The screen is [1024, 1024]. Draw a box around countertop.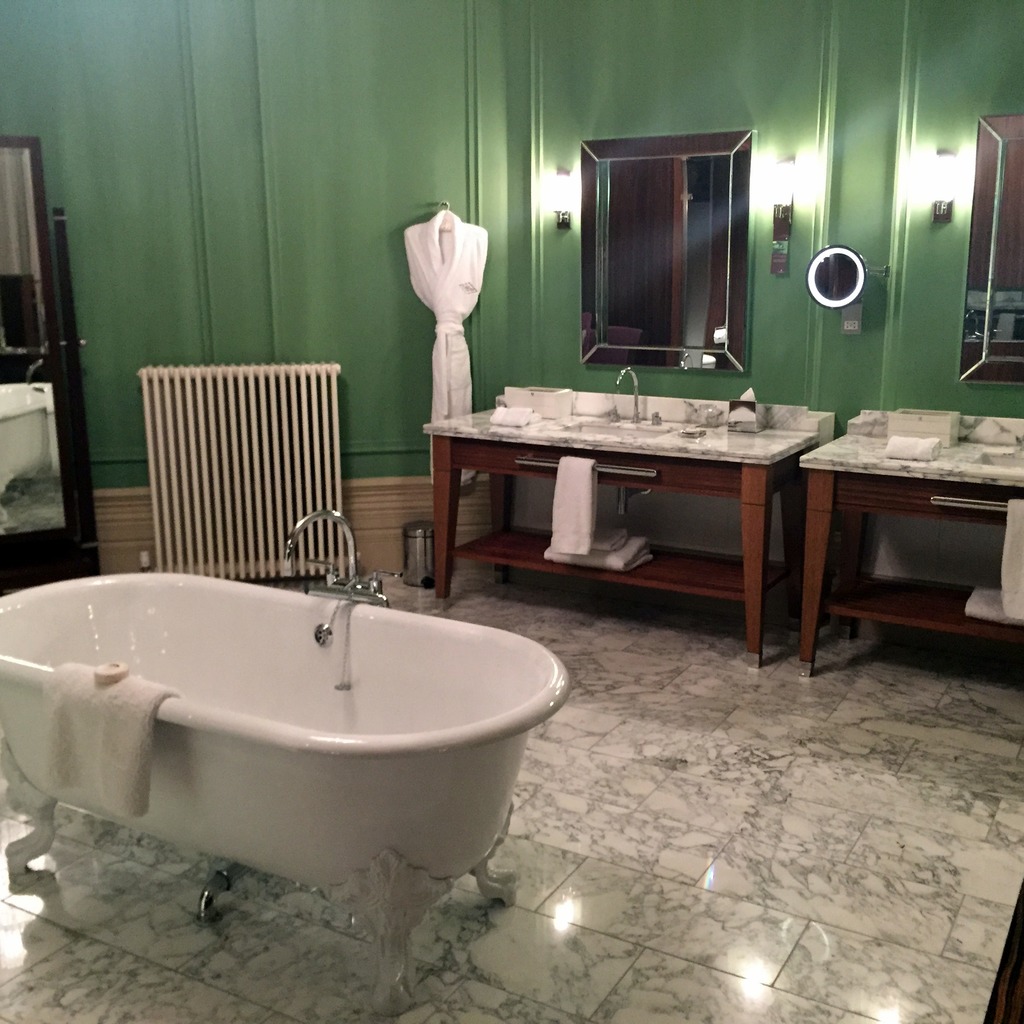
423:381:822:664.
